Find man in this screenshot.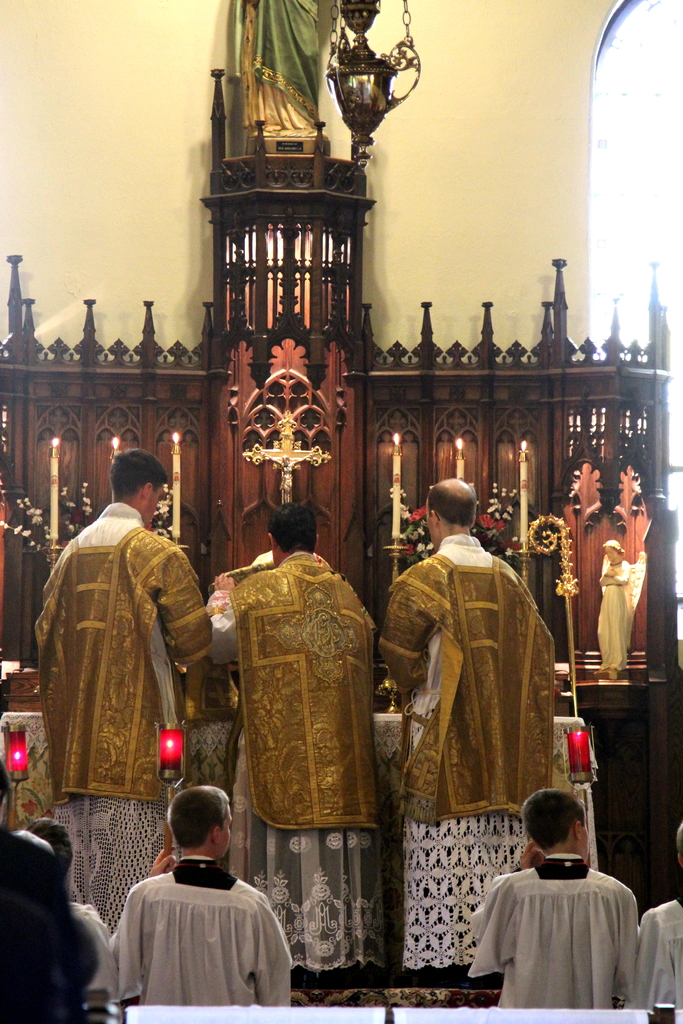
The bounding box for man is crop(24, 442, 220, 929).
